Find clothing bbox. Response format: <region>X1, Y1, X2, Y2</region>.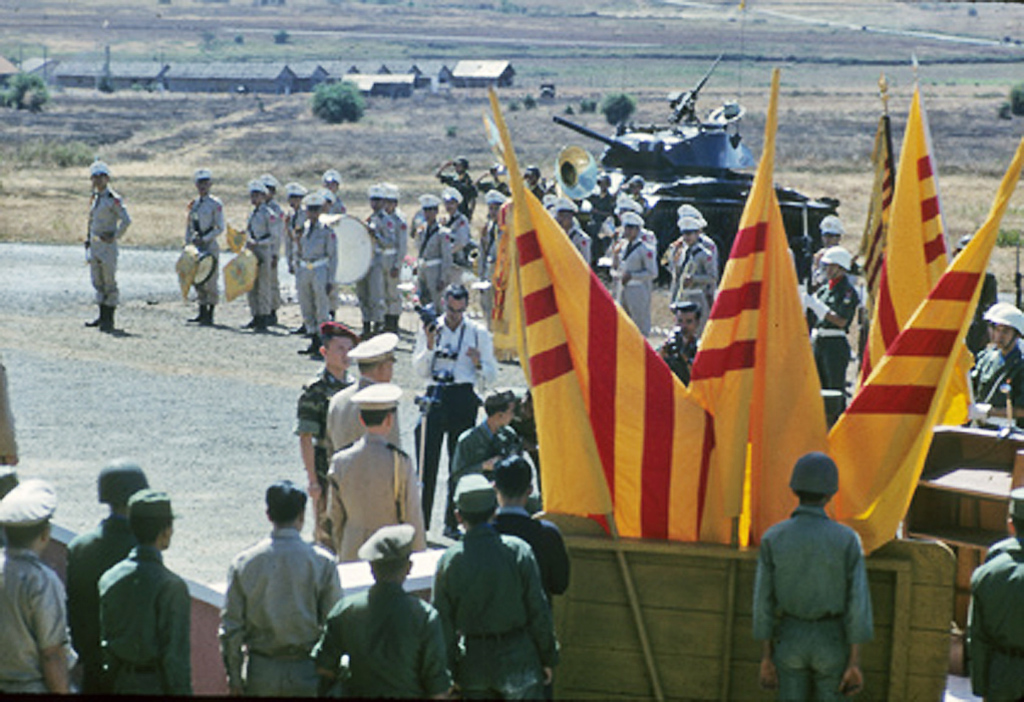
<region>968, 532, 1023, 699</region>.
